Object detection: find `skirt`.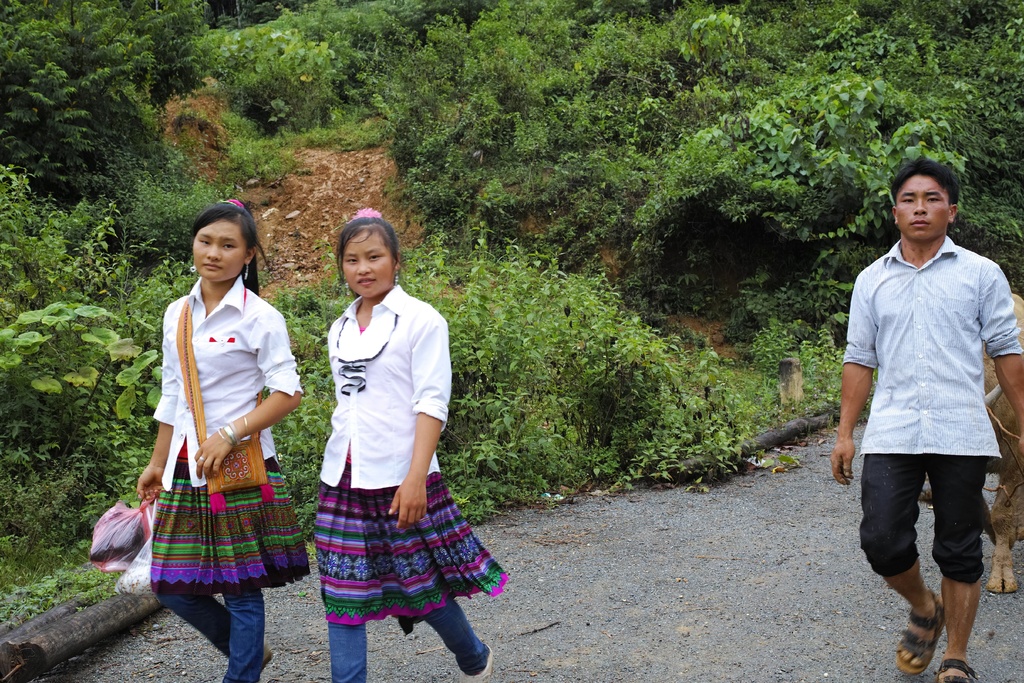
box(150, 438, 310, 598).
